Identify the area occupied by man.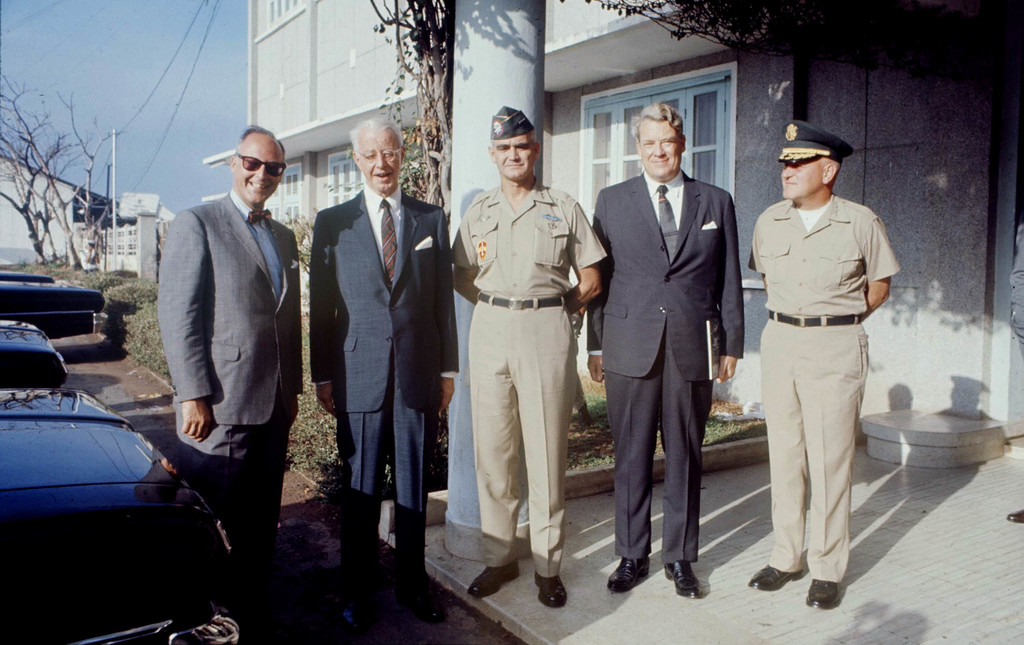
Area: 152, 120, 303, 644.
